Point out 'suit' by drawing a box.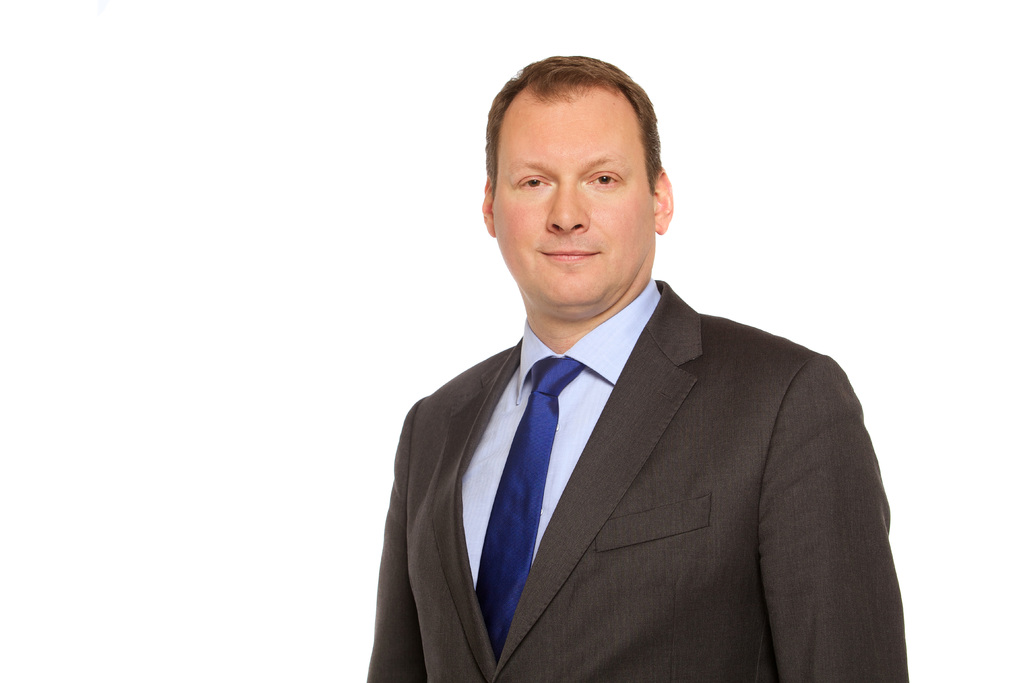
region(368, 276, 916, 682).
